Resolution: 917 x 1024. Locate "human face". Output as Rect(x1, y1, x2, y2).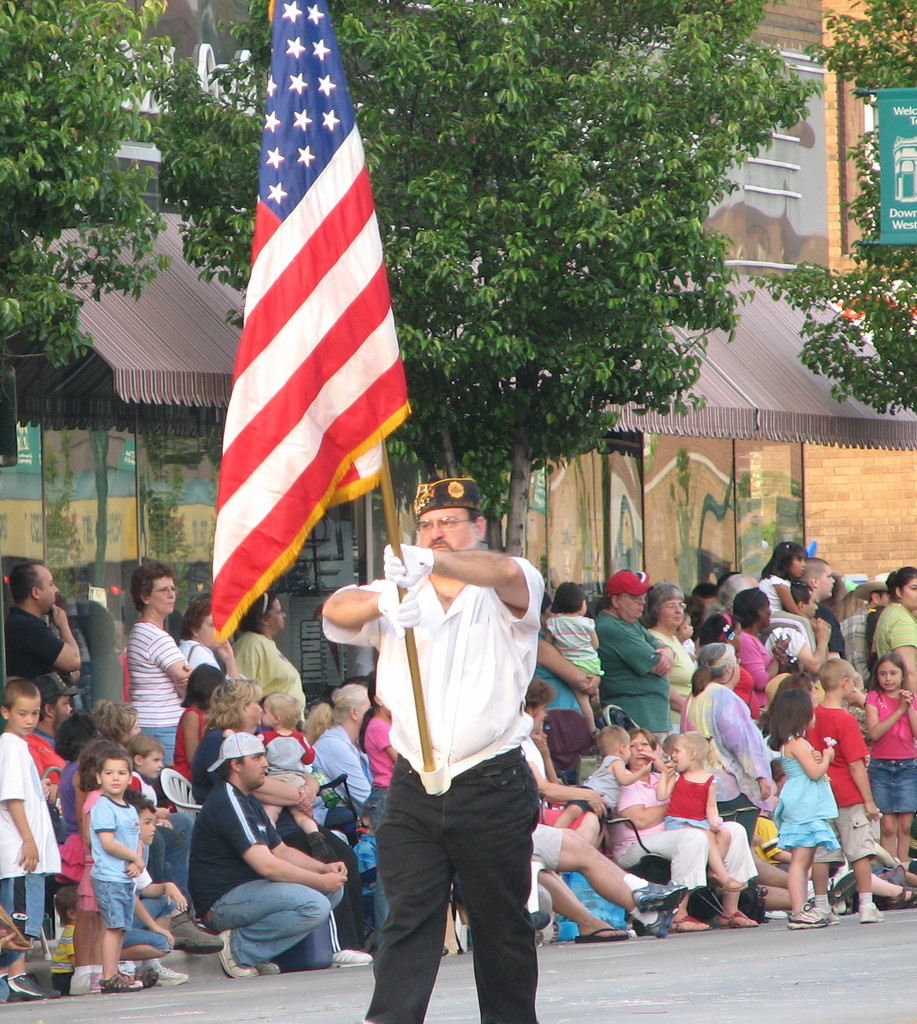
Rect(7, 694, 40, 736).
